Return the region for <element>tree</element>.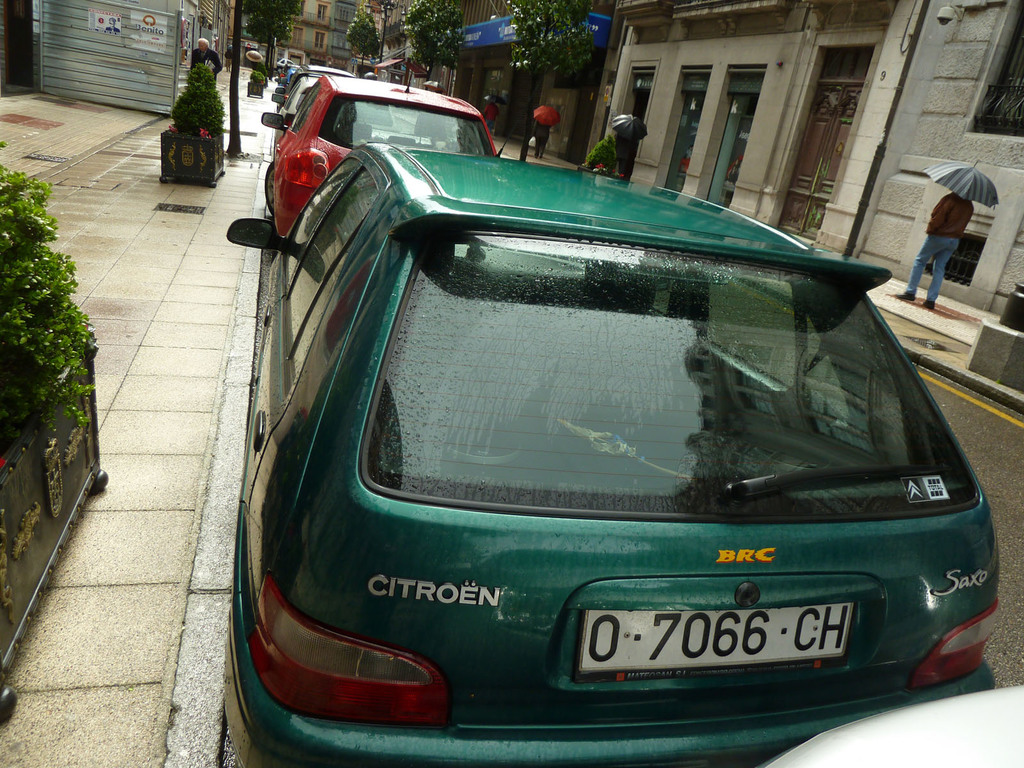
[340,0,386,76].
